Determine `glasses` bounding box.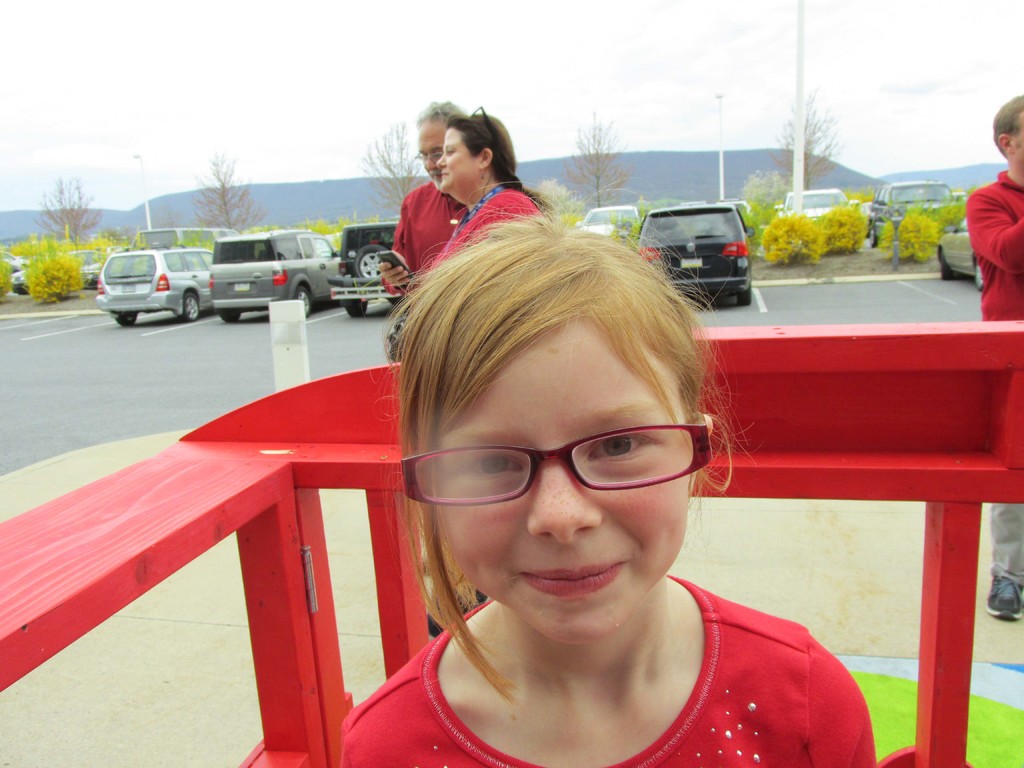
Determined: rect(413, 148, 444, 164).
